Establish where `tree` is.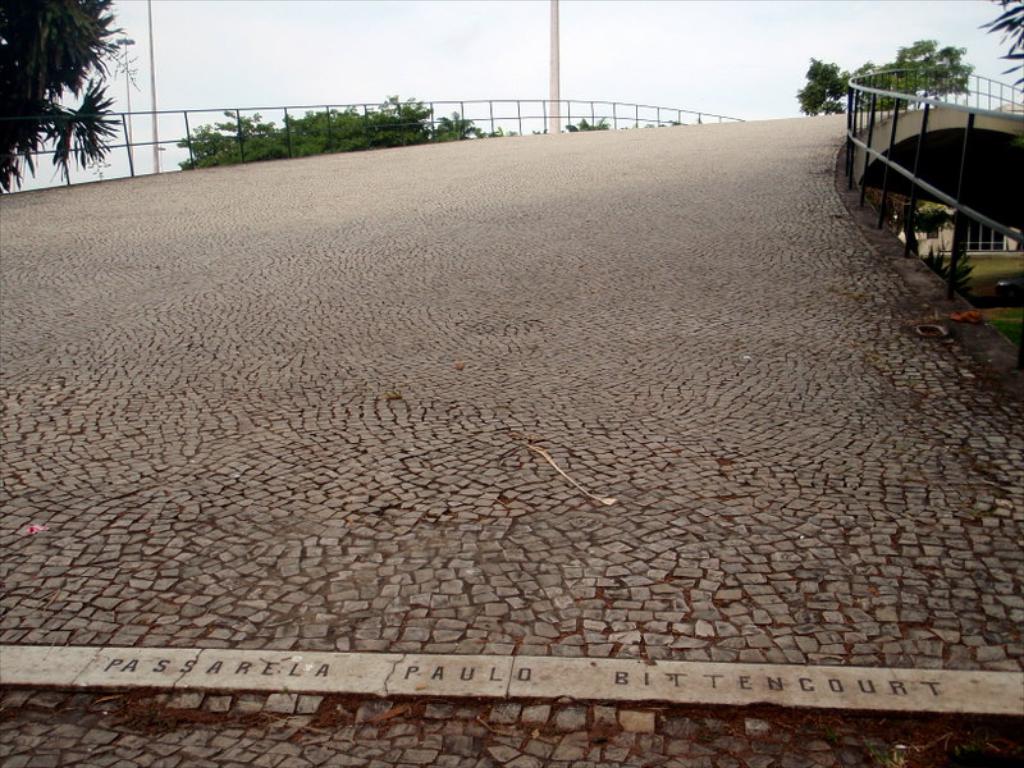
Established at select_region(977, 0, 1023, 99).
